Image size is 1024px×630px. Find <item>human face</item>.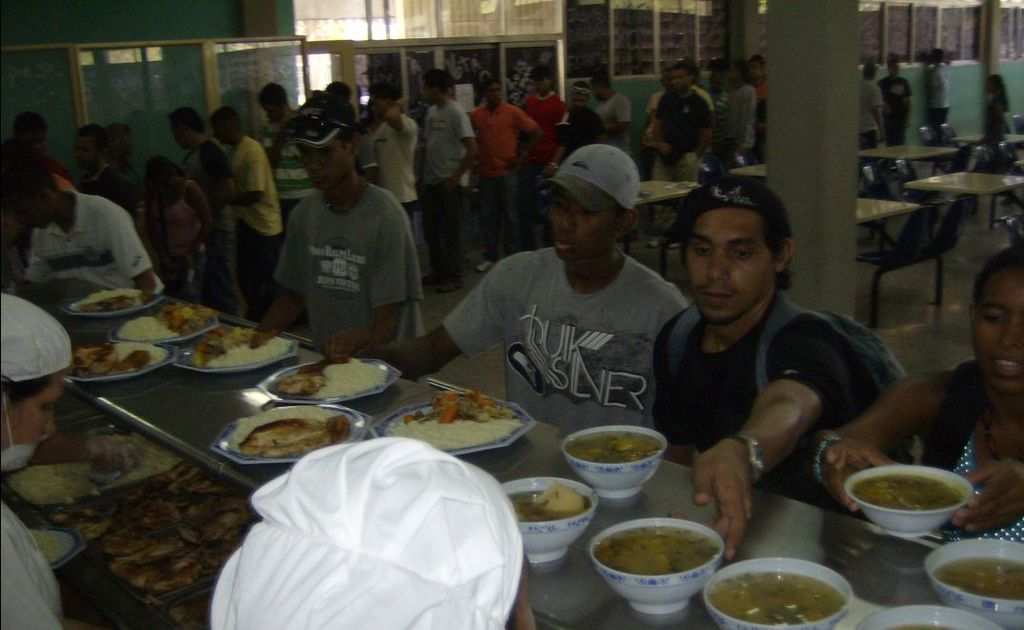
(left=172, top=121, right=188, bottom=152).
